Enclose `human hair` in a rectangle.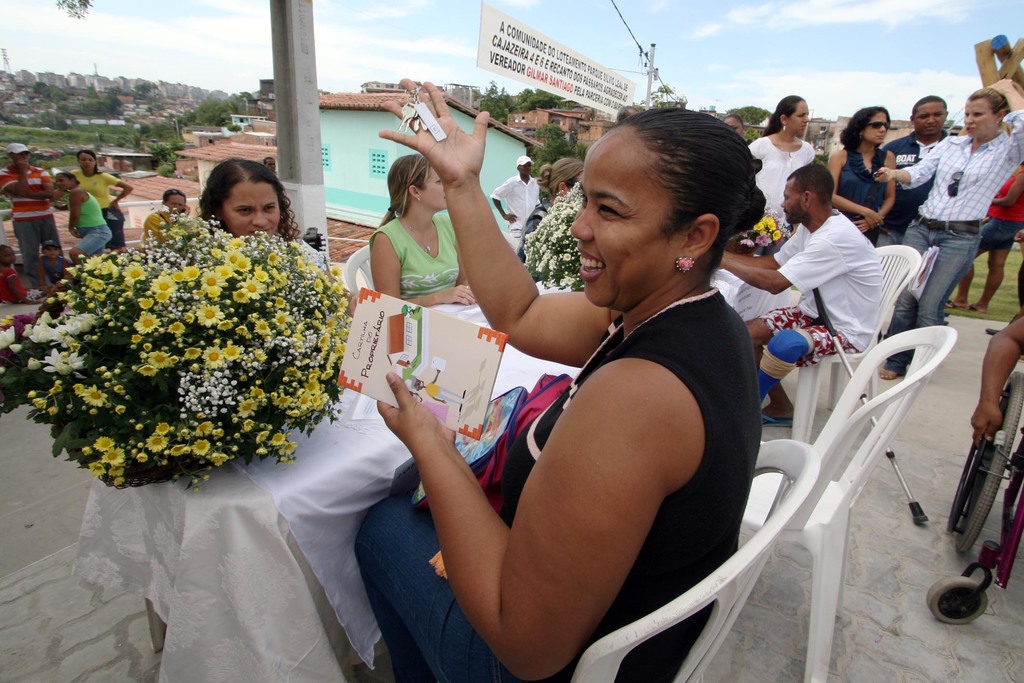
box(964, 87, 1022, 119).
